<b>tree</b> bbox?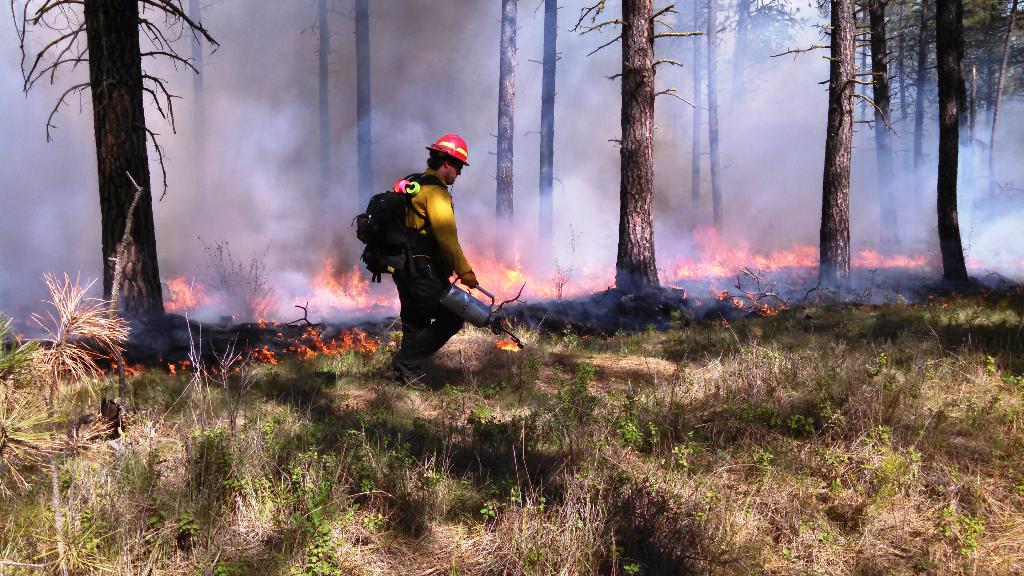
box=[732, 6, 754, 86]
